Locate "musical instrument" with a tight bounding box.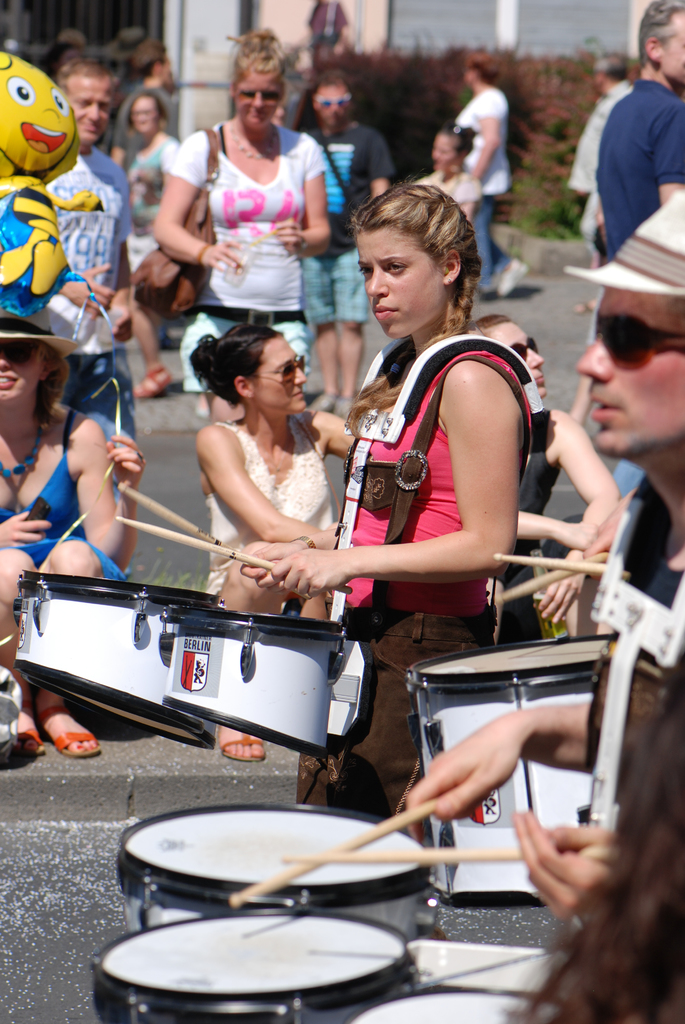
x1=15 y1=568 x2=217 y2=743.
